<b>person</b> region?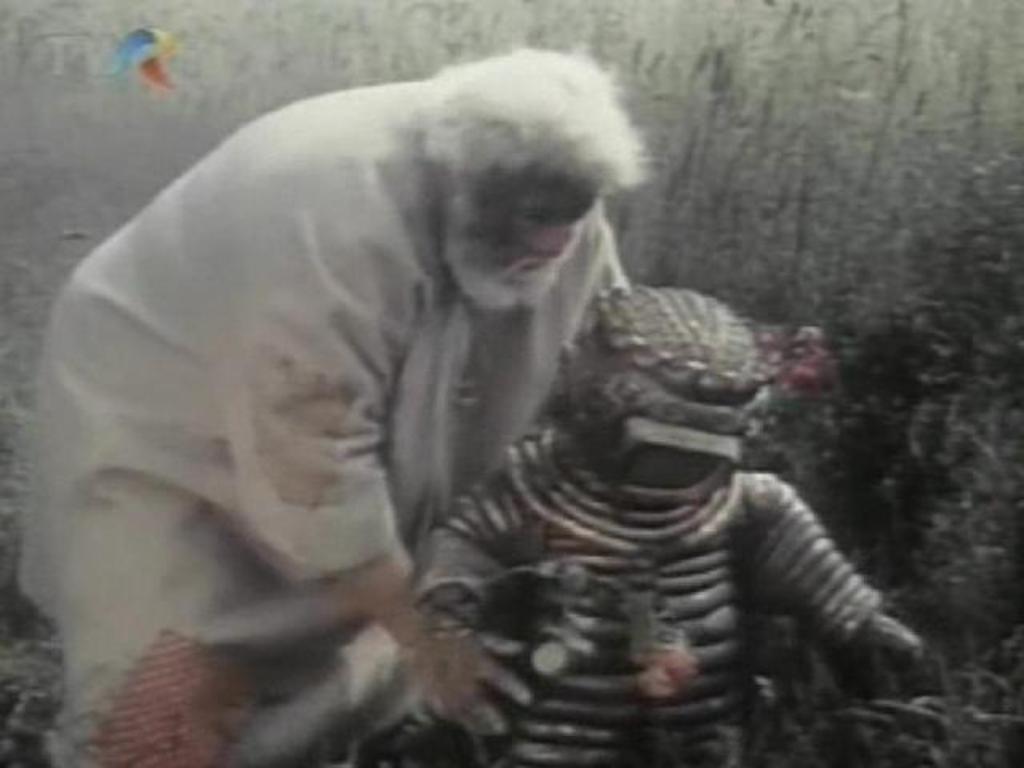
16:50:640:766
